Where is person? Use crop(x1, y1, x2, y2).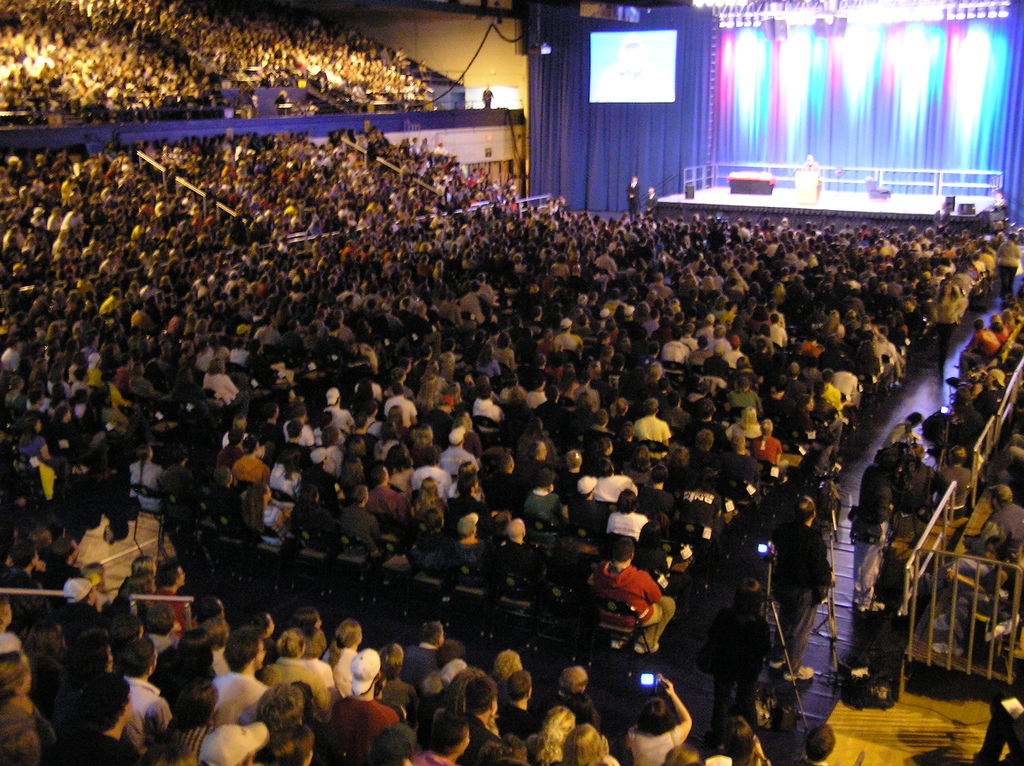
crop(749, 308, 776, 336).
